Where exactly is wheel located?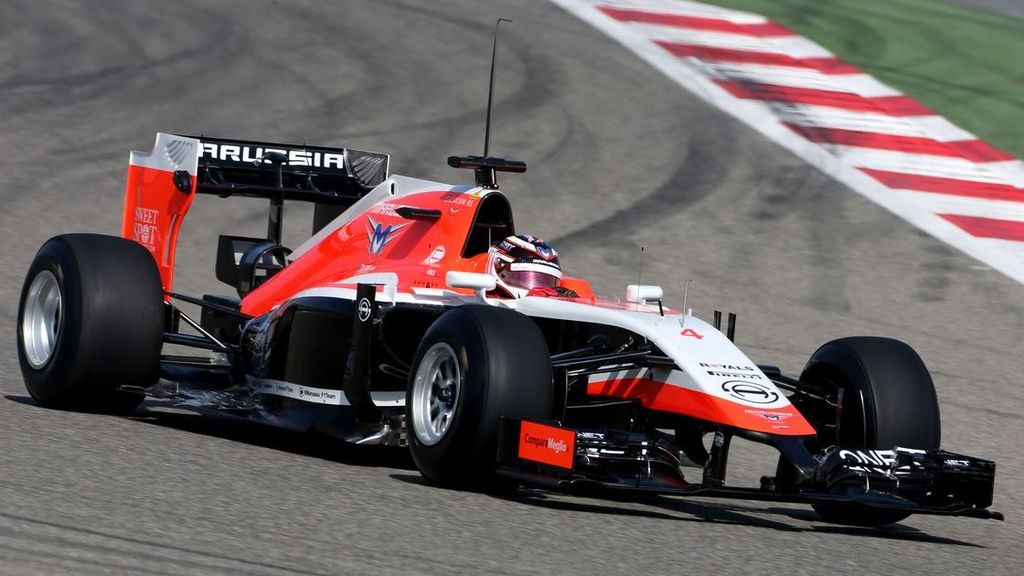
Its bounding box is left=15, top=229, right=169, bottom=418.
